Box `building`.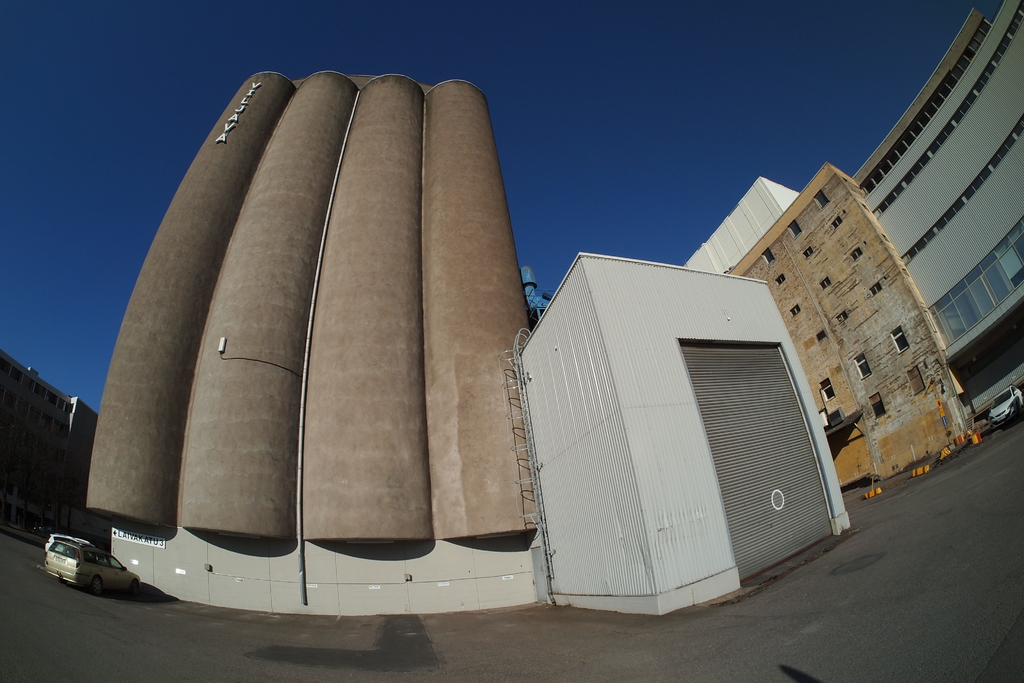
box=[852, 0, 1023, 435].
